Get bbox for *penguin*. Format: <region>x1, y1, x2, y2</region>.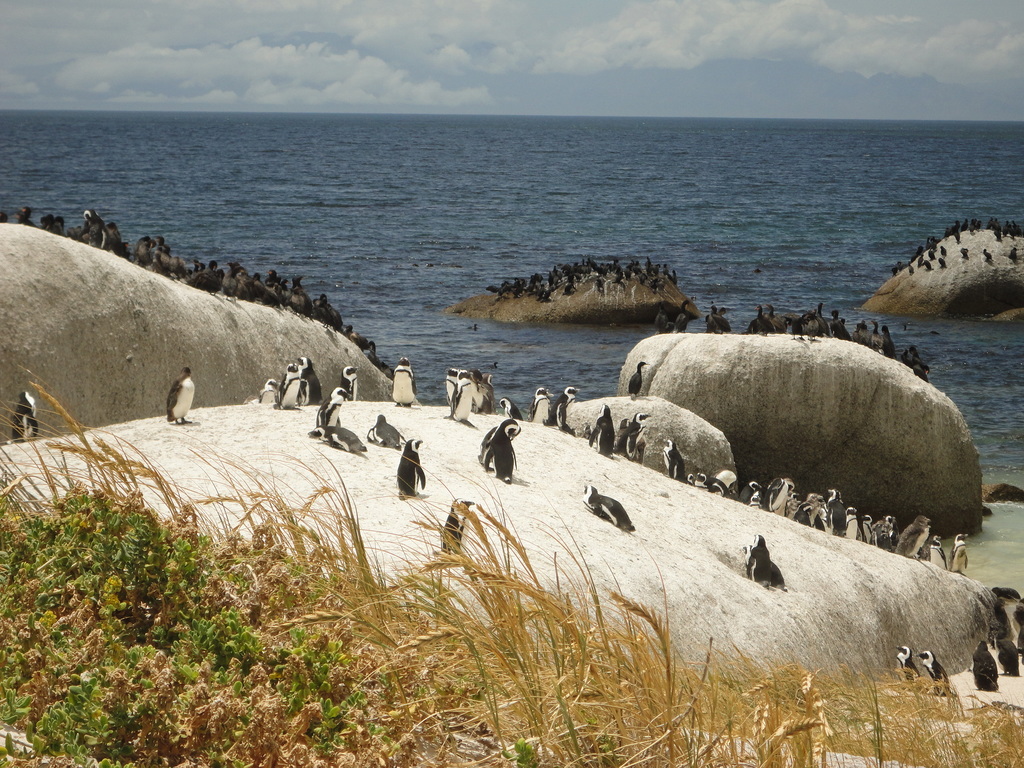
<region>435, 495, 478, 554</region>.
